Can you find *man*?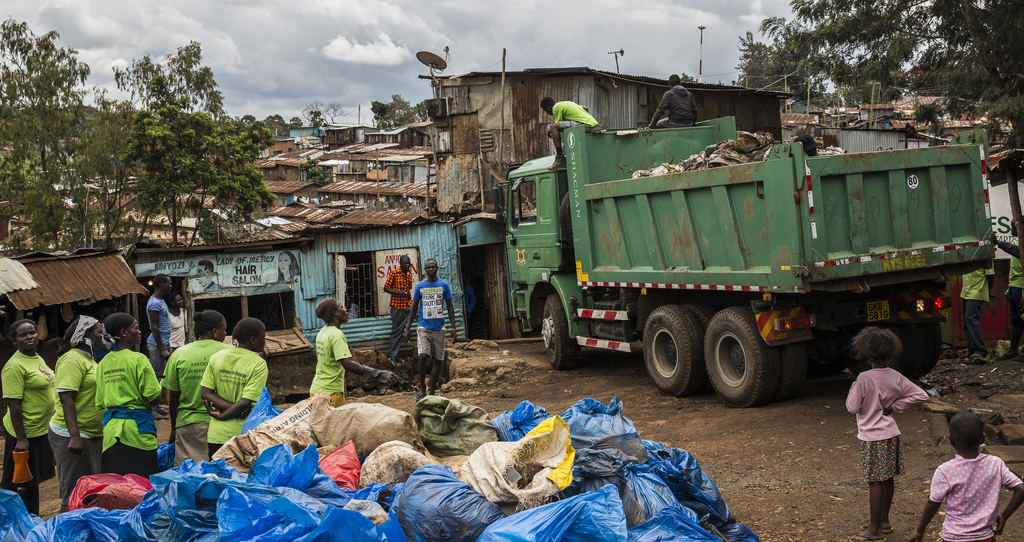
Yes, bounding box: (405, 256, 463, 401).
